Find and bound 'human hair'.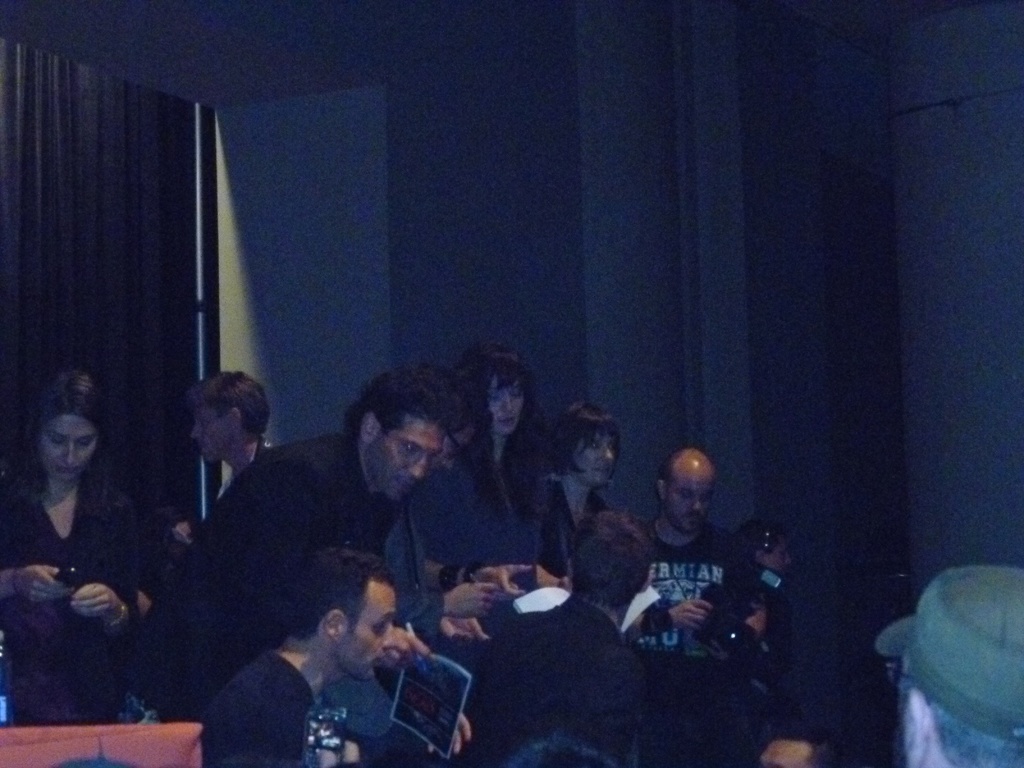
Bound: x1=655, y1=444, x2=716, y2=493.
